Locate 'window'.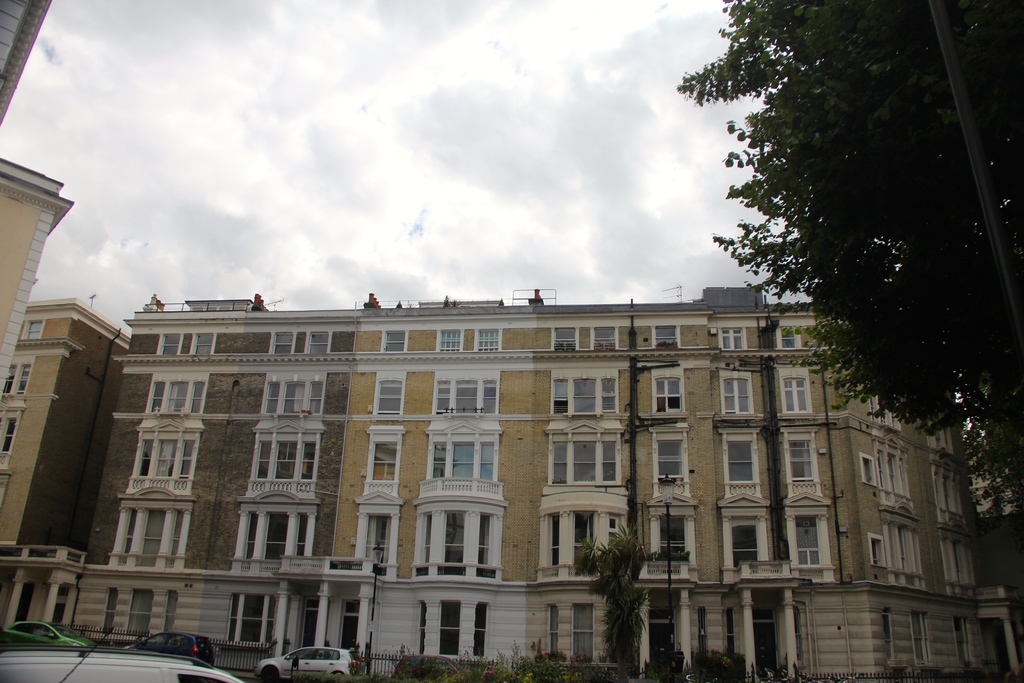
Bounding box: 136,438,154,476.
